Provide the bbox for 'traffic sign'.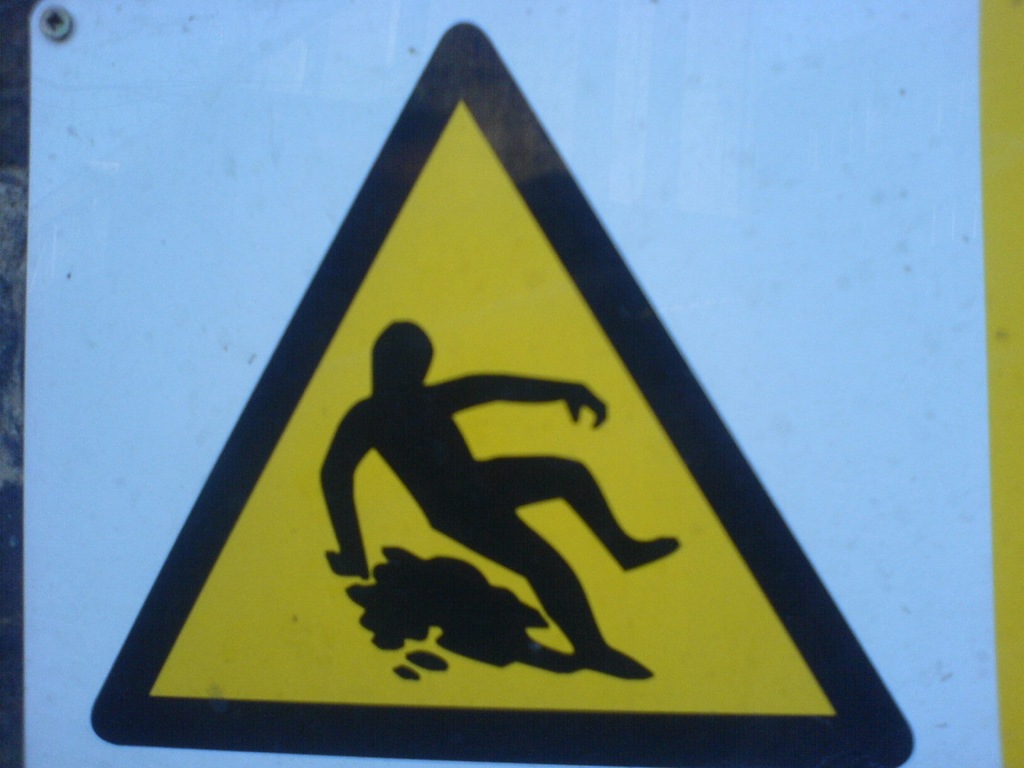
90/19/915/767.
